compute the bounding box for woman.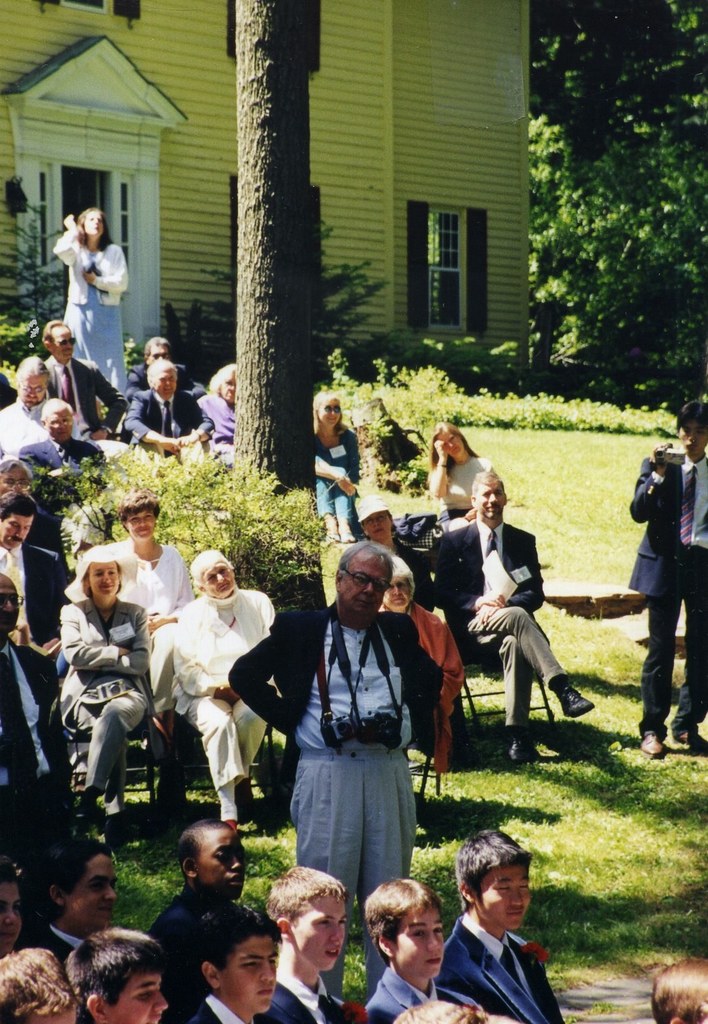
l=85, t=492, r=197, b=713.
